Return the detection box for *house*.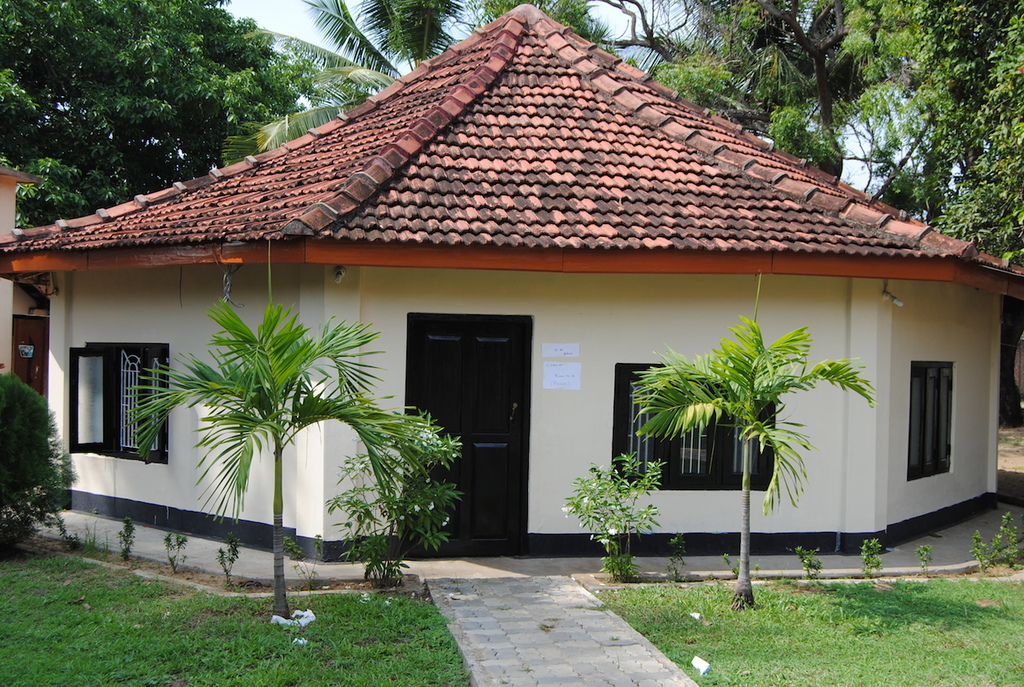
pyautogui.locateOnScreen(0, 0, 1023, 557).
